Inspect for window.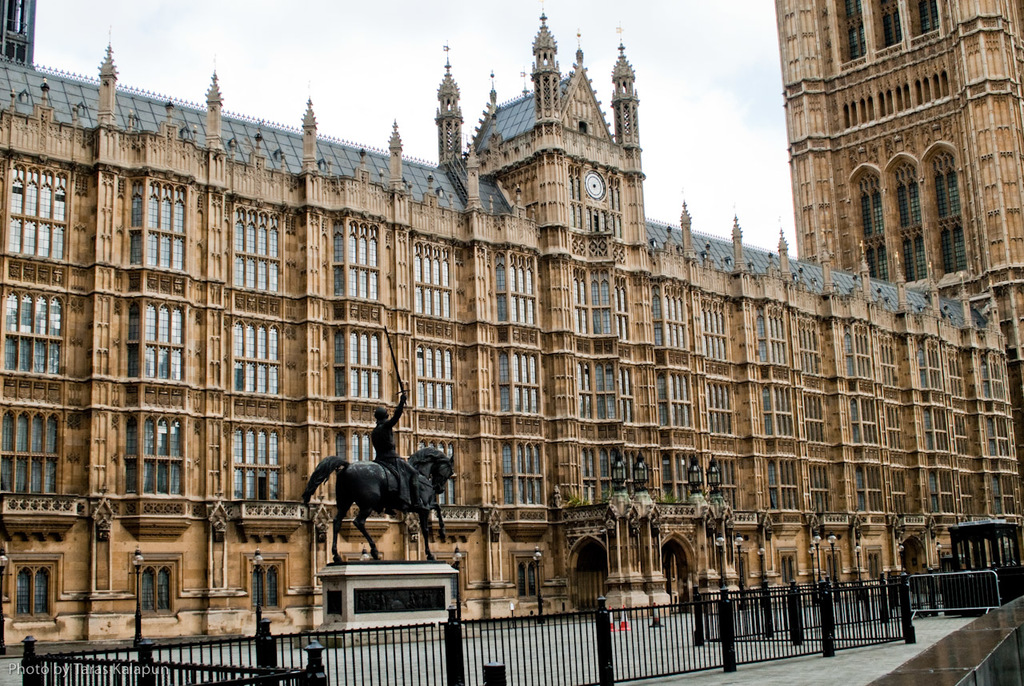
Inspection: l=732, t=552, r=750, b=590.
